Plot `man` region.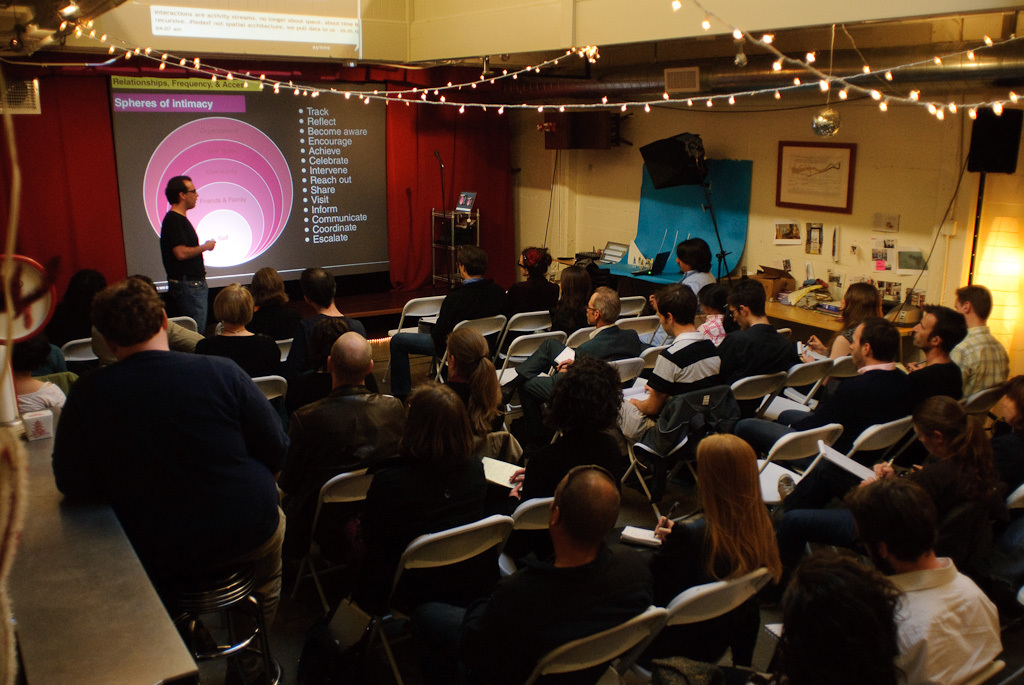
Plotted at crop(524, 356, 627, 498).
